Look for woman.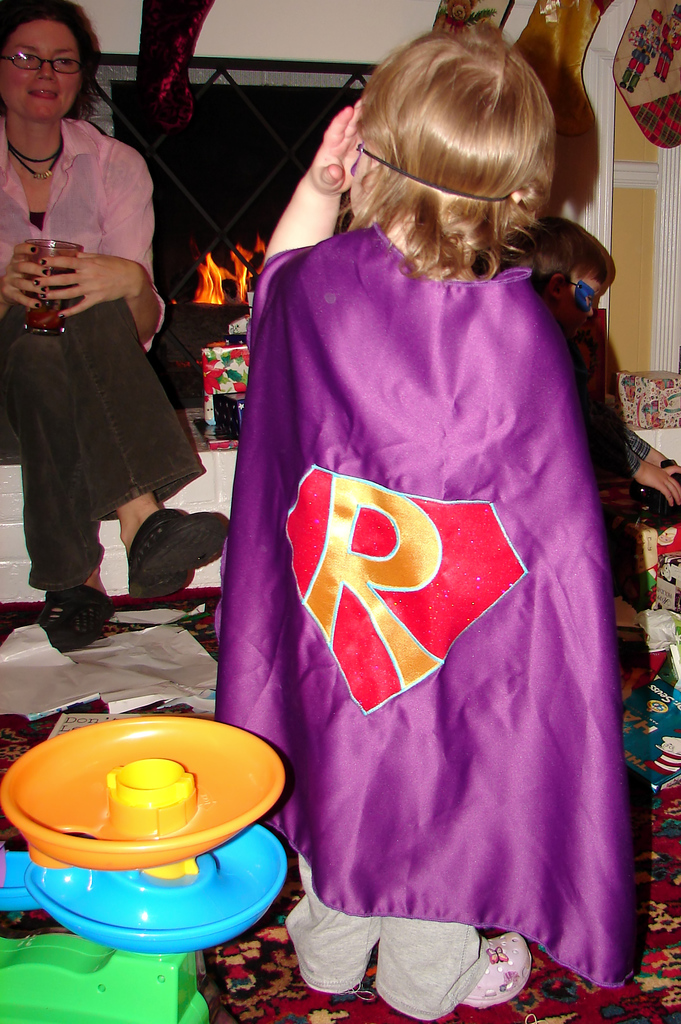
Found: 10,11,192,676.
